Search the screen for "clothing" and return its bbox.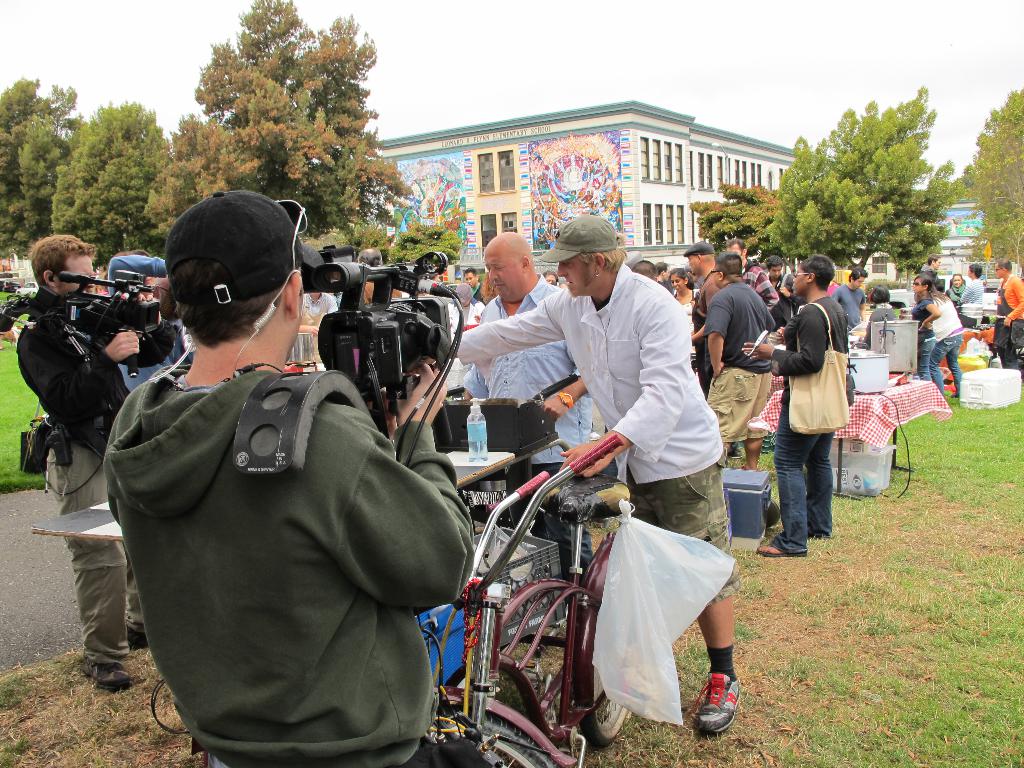
Found: Rect(771, 295, 851, 558).
